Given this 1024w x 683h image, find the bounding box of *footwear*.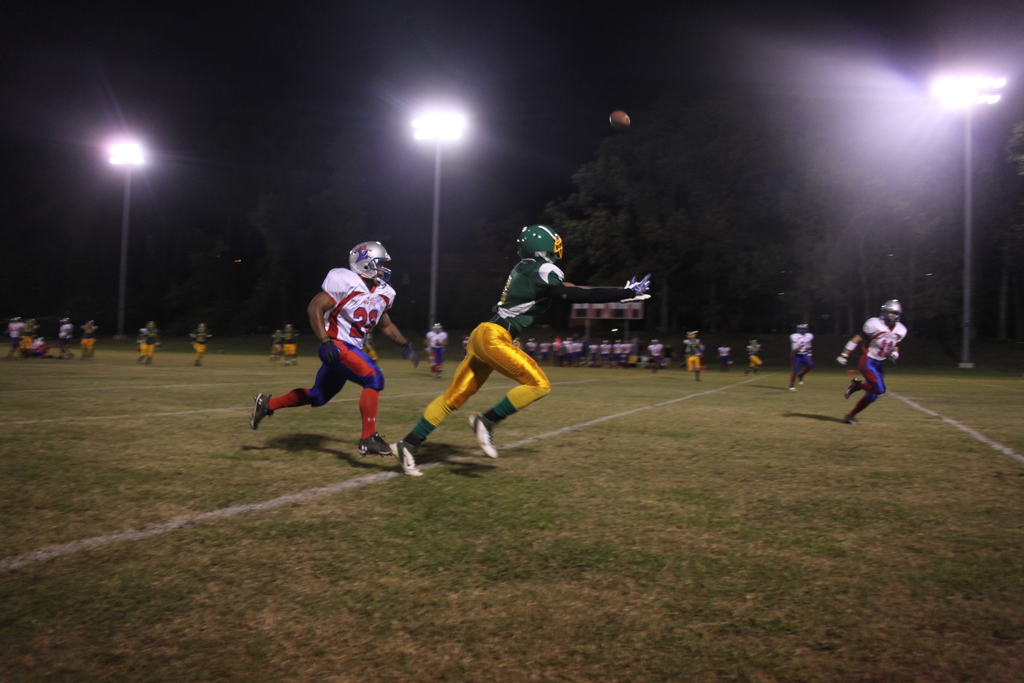
(left=783, top=383, right=795, bottom=388).
